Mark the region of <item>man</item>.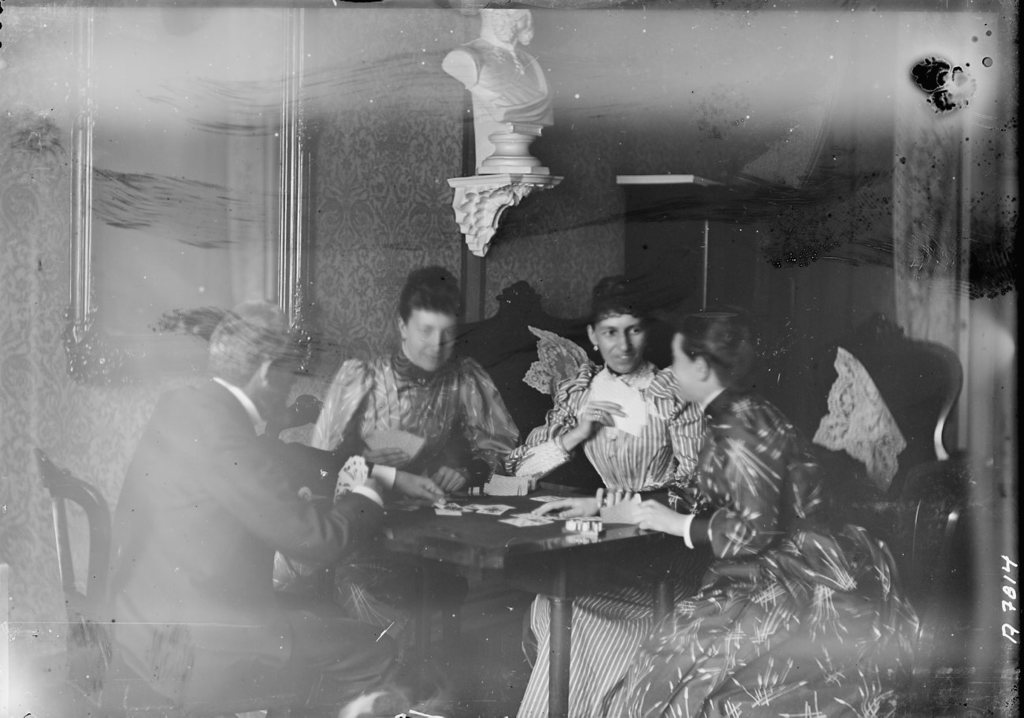
Region: <box>94,295,399,714</box>.
